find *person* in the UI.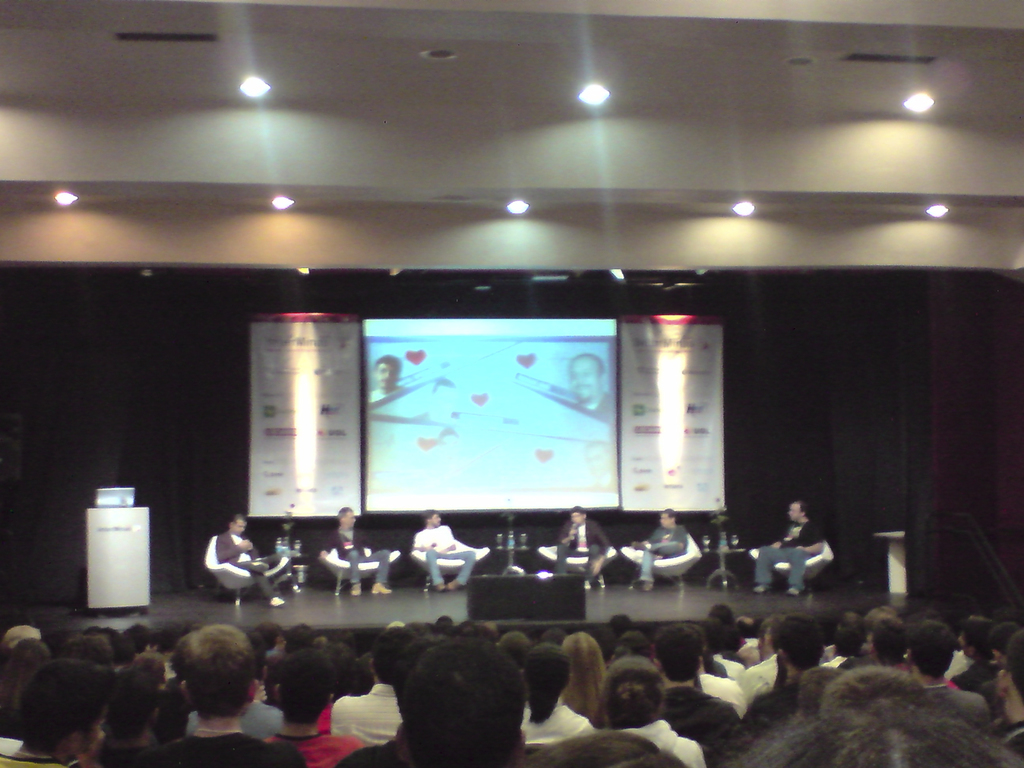
UI element at (left=628, top=507, right=691, bottom=596).
